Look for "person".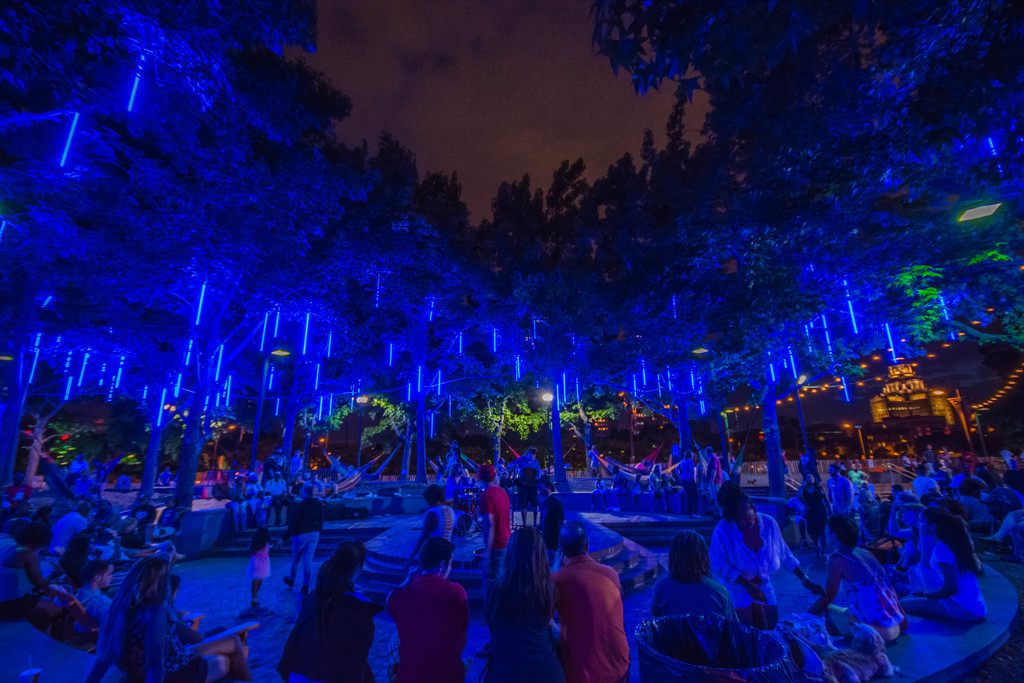
Found: 714/479/825/624.
